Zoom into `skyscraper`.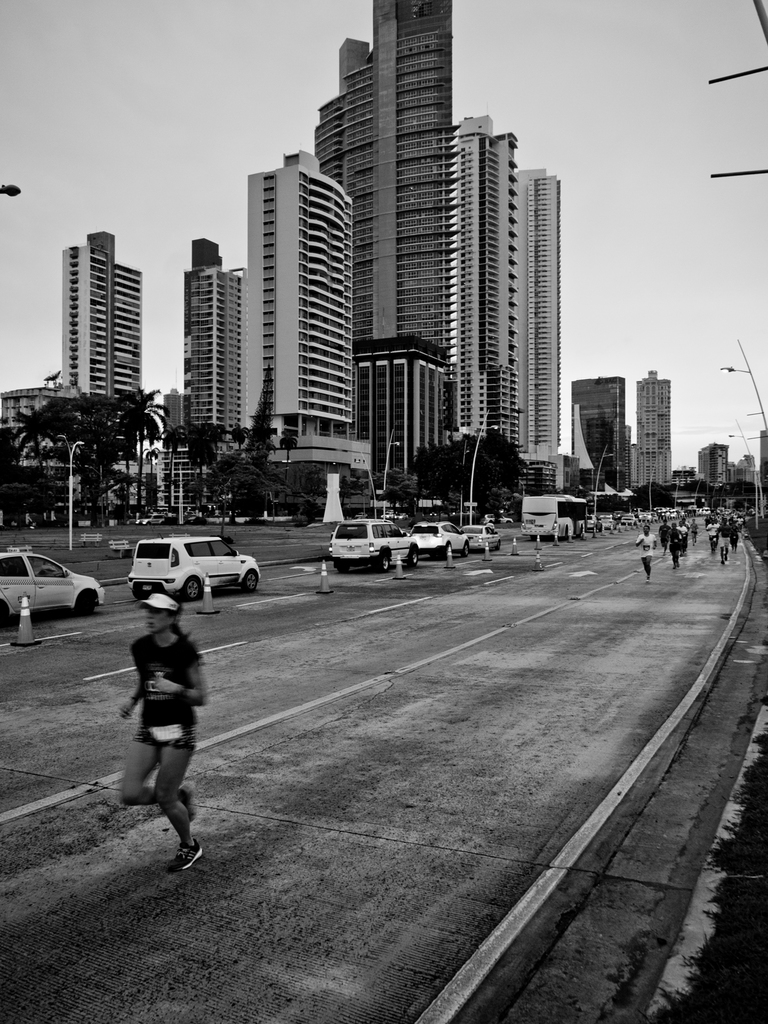
Zoom target: left=632, top=360, right=666, bottom=488.
